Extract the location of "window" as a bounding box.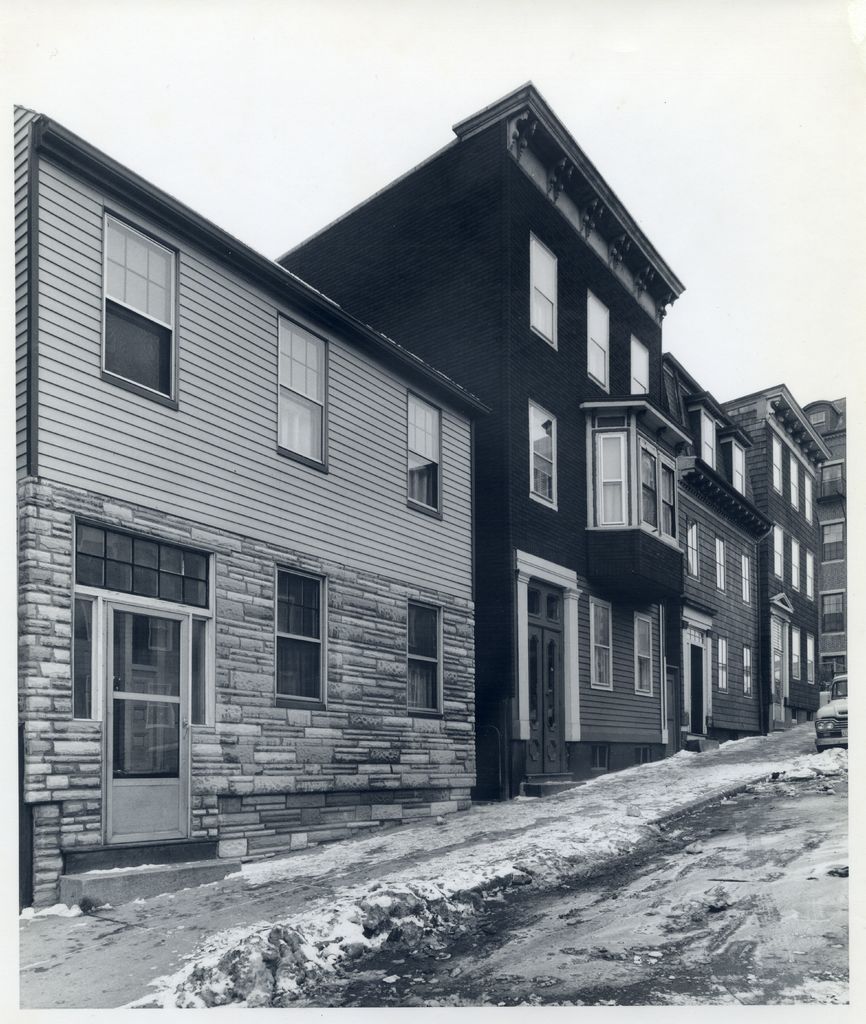
x1=632, y1=612, x2=655, y2=696.
